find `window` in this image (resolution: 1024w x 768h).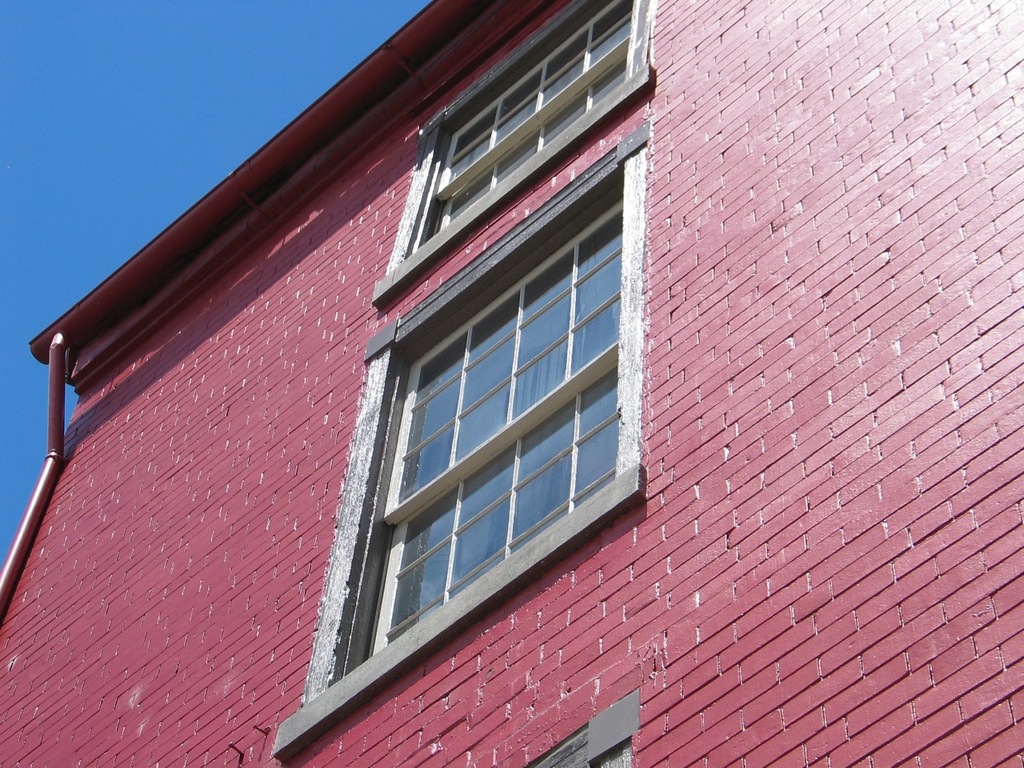
[x1=326, y1=124, x2=638, y2=706].
